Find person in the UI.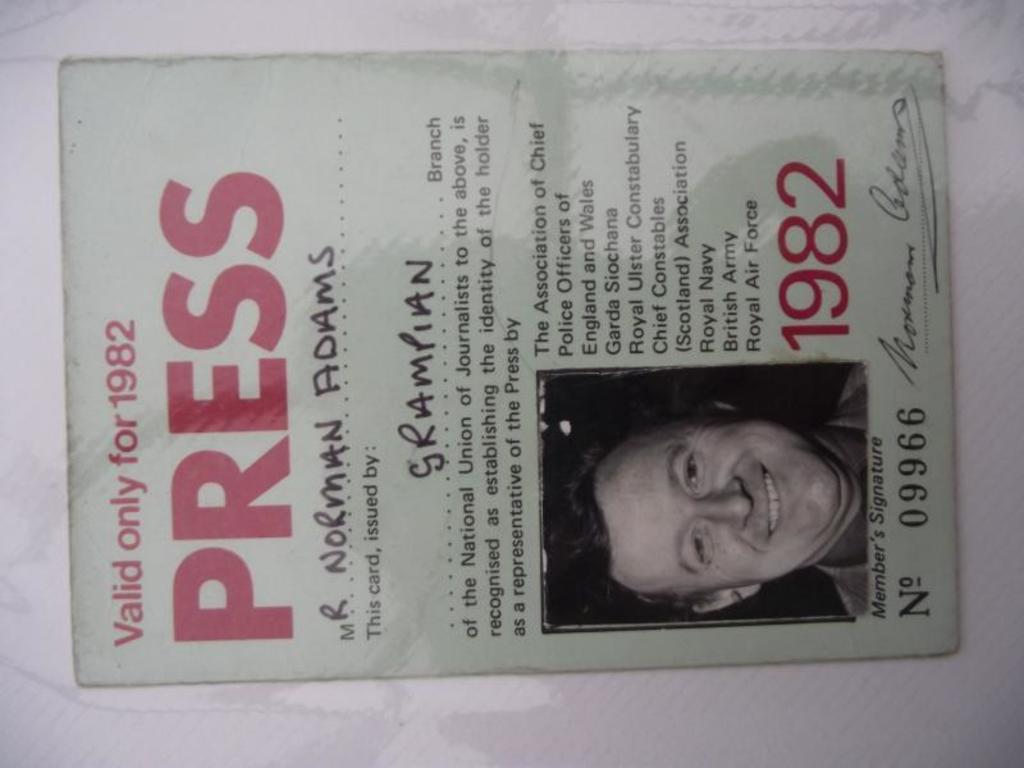
UI element at Rect(543, 358, 869, 614).
